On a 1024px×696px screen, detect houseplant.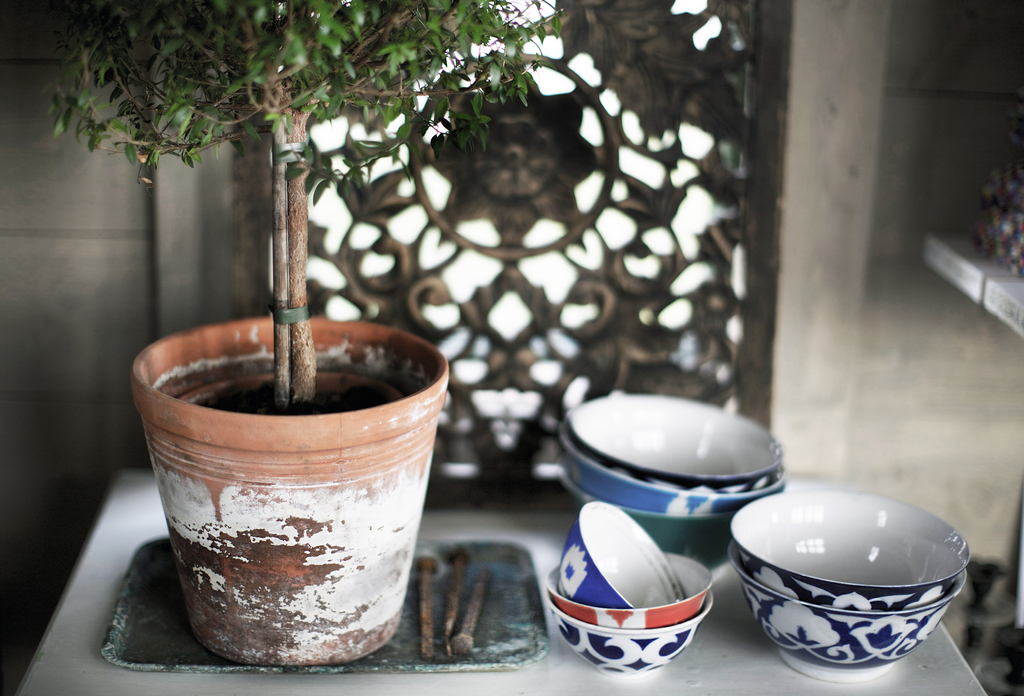
left=81, top=86, right=590, bottom=637.
